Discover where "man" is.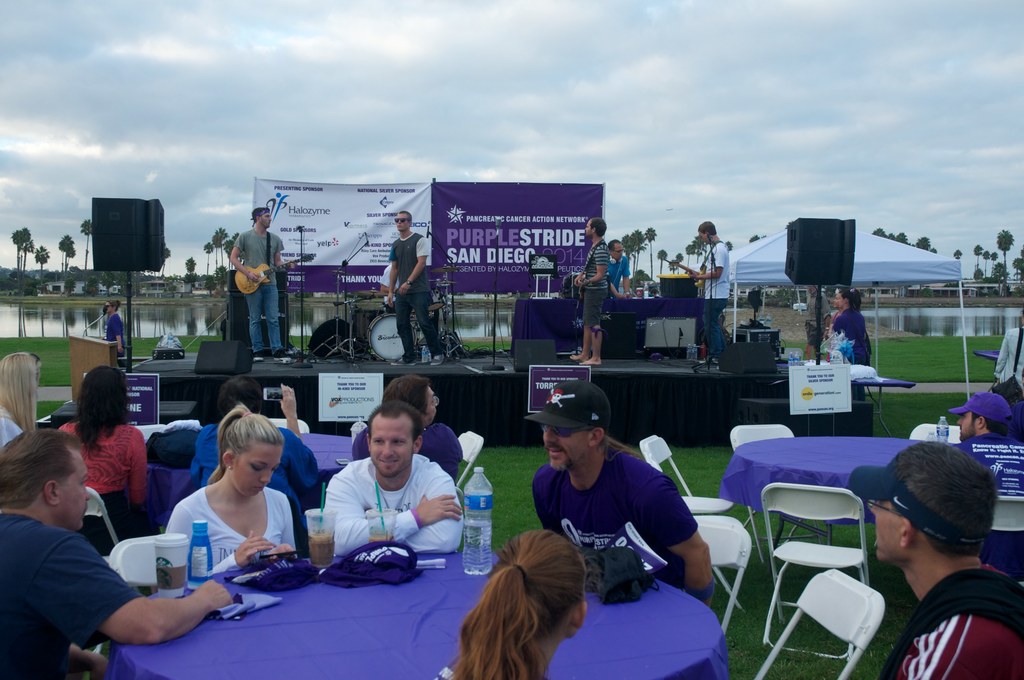
Discovered at left=314, top=396, right=467, bottom=549.
